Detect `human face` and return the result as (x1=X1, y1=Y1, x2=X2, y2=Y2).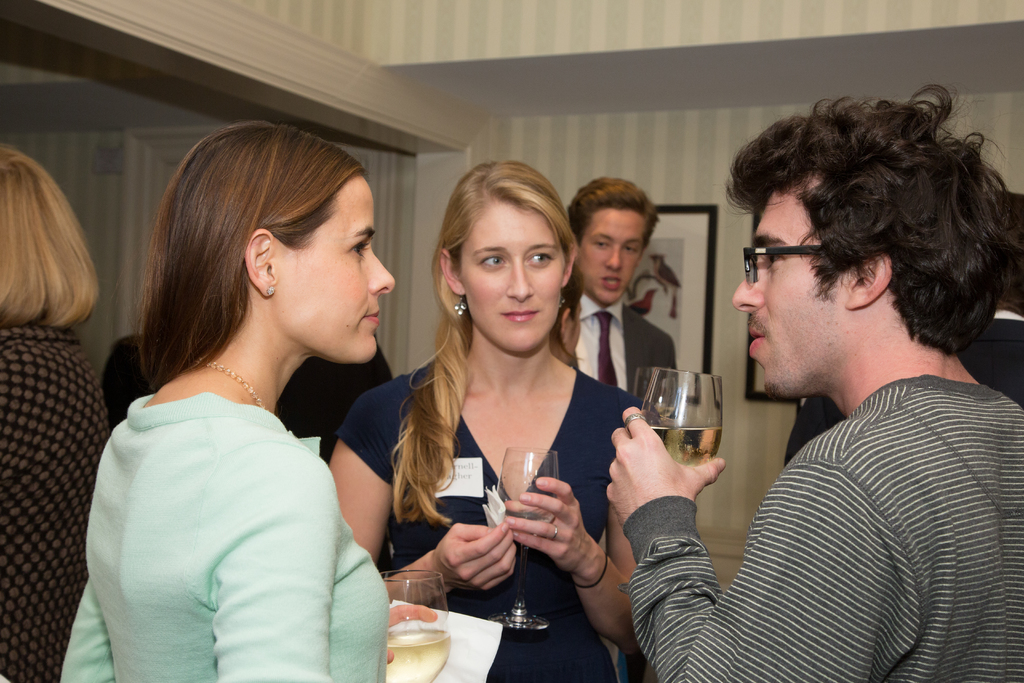
(x1=273, y1=169, x2=388, y2=372).
